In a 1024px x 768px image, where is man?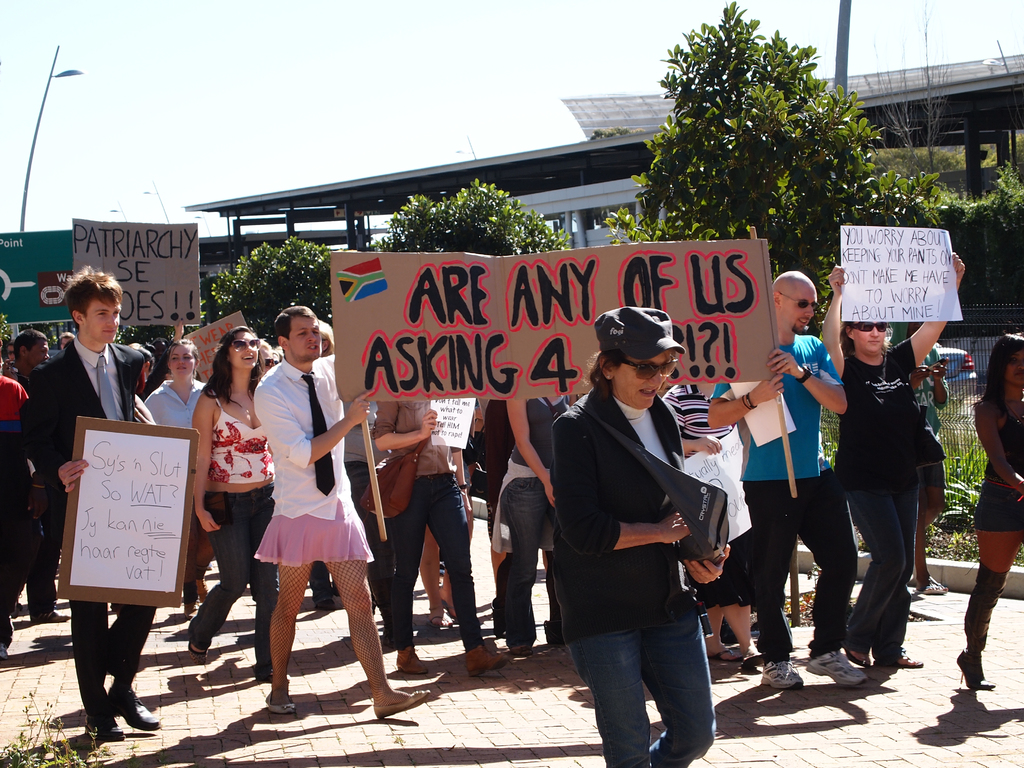
[546, 301, 732, 767].
